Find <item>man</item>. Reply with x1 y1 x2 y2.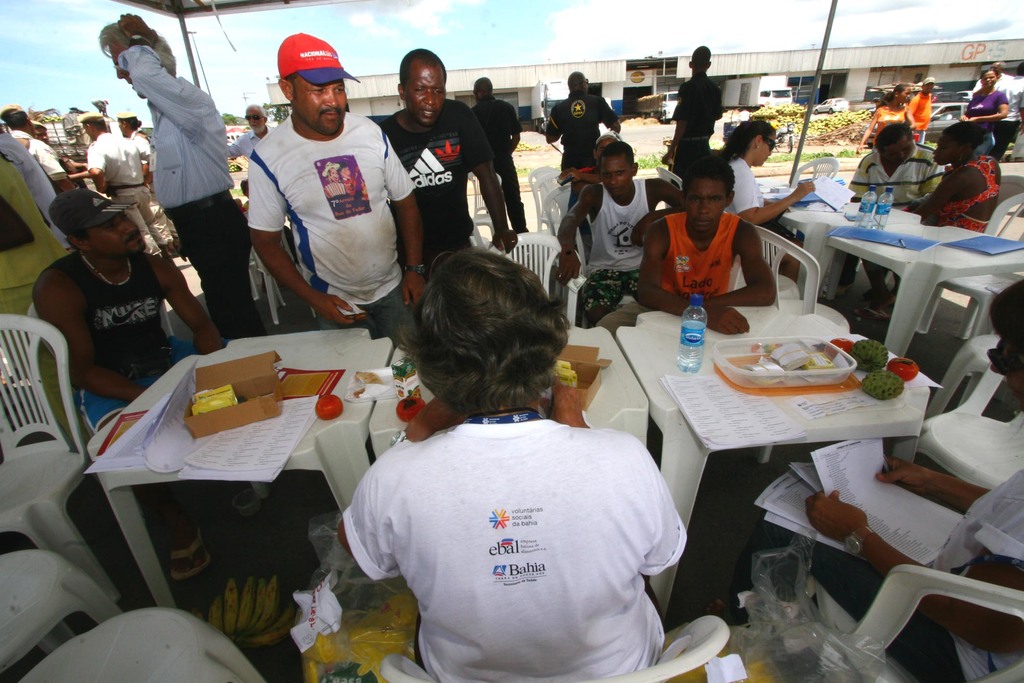
570 138 632 199.
